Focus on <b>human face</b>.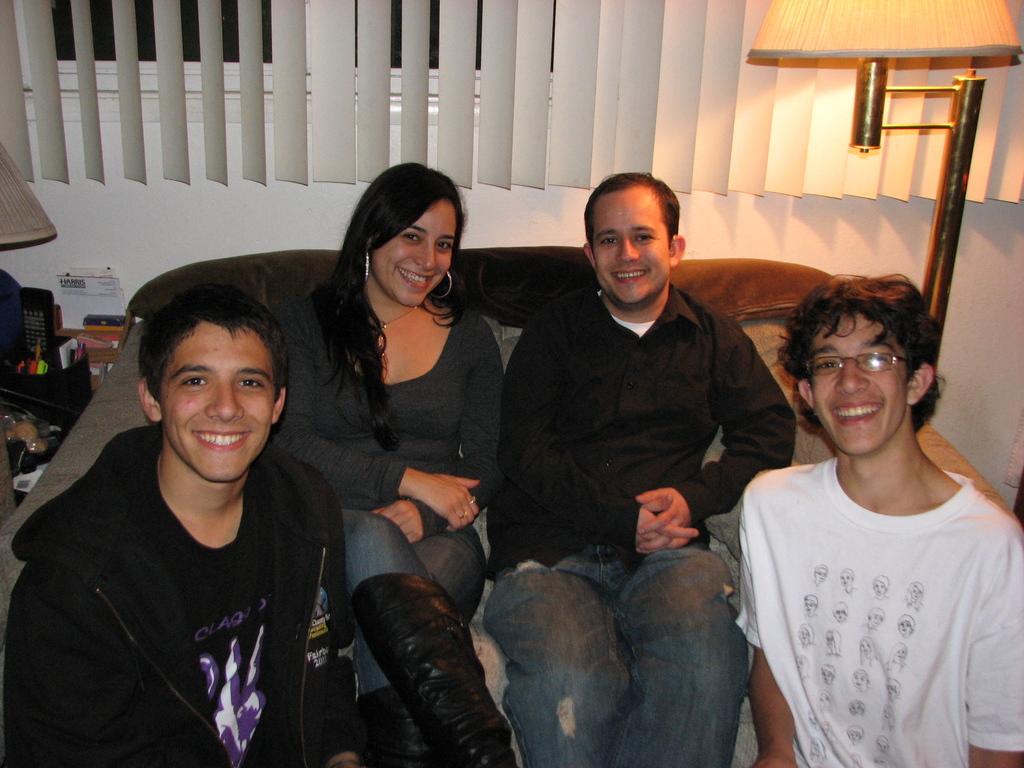
Focused at (374, 200, 460, 307).
